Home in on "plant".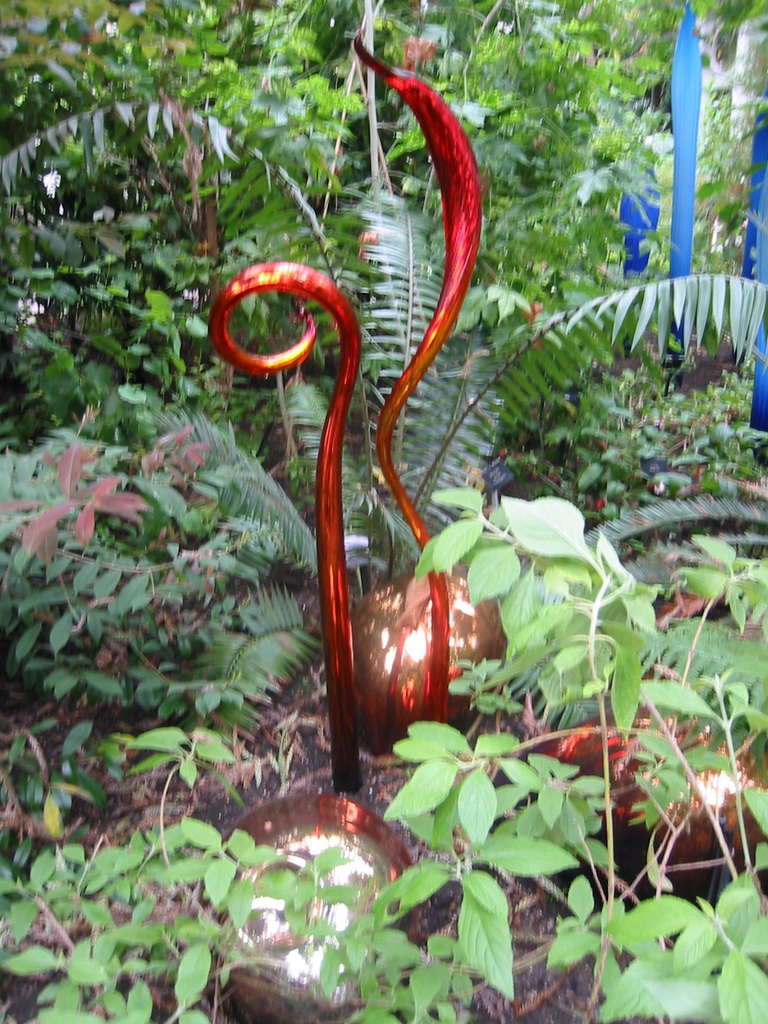
Homed in at {"x1": 0, "y1": 730, "x2": 299, "y2": 1023}.
